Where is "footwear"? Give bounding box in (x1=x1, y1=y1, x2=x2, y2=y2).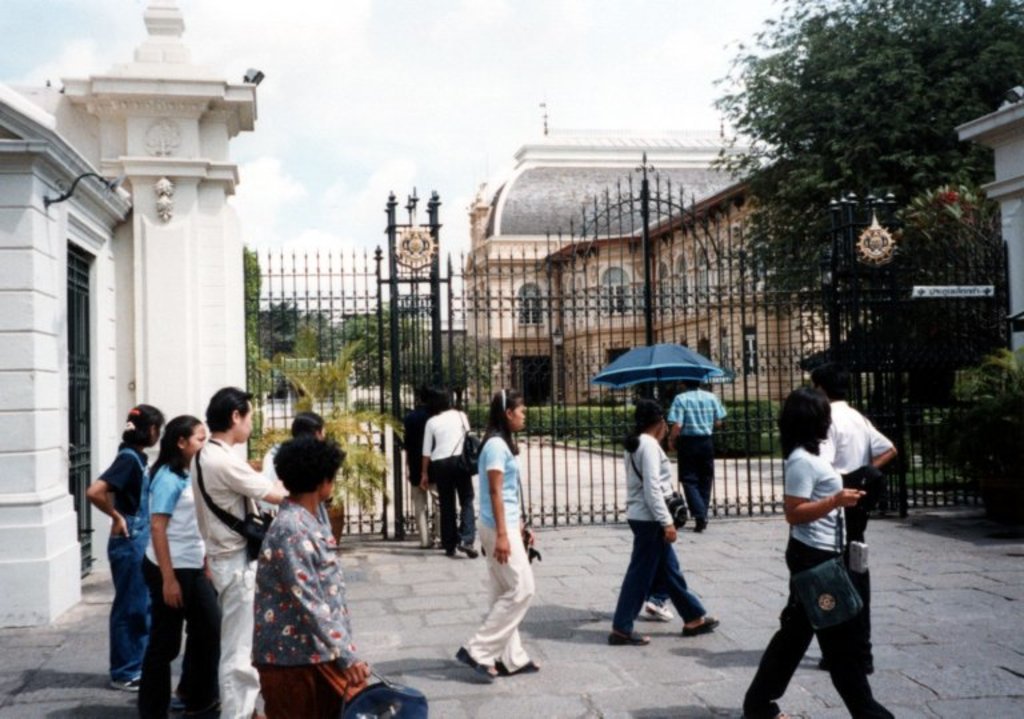
(x1=457, y1=532, x2=488, y2=562).
